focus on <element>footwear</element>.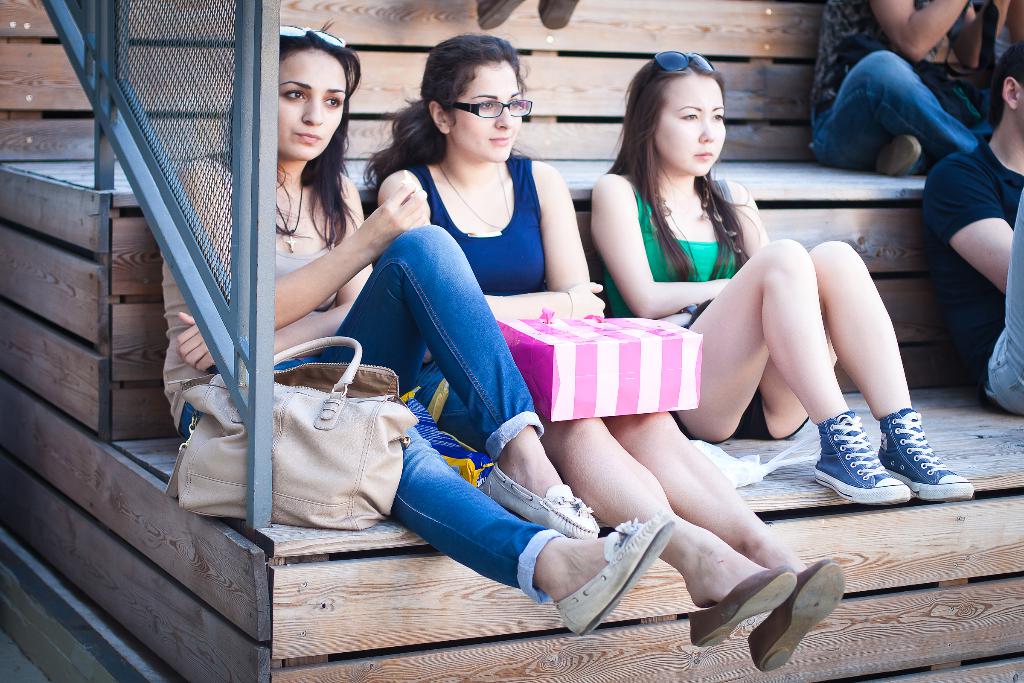
Focused at pyautogui.locateOnScreen(482, 457, 596, 540).
